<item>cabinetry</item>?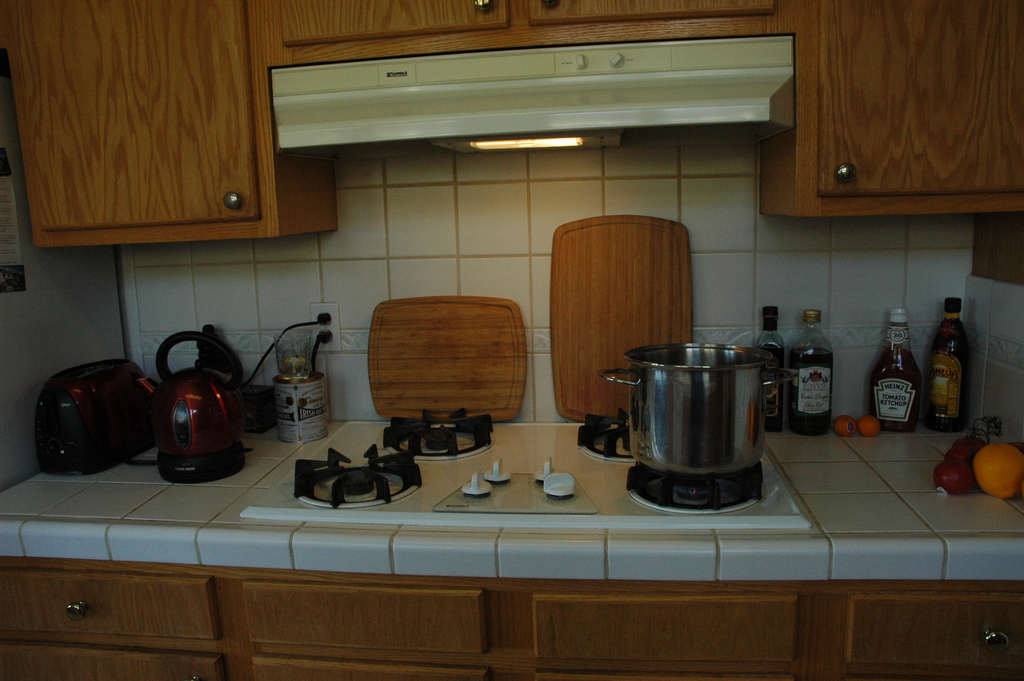
{"left": 810, "top": 1, "right": 1023, "bottom": 202}
